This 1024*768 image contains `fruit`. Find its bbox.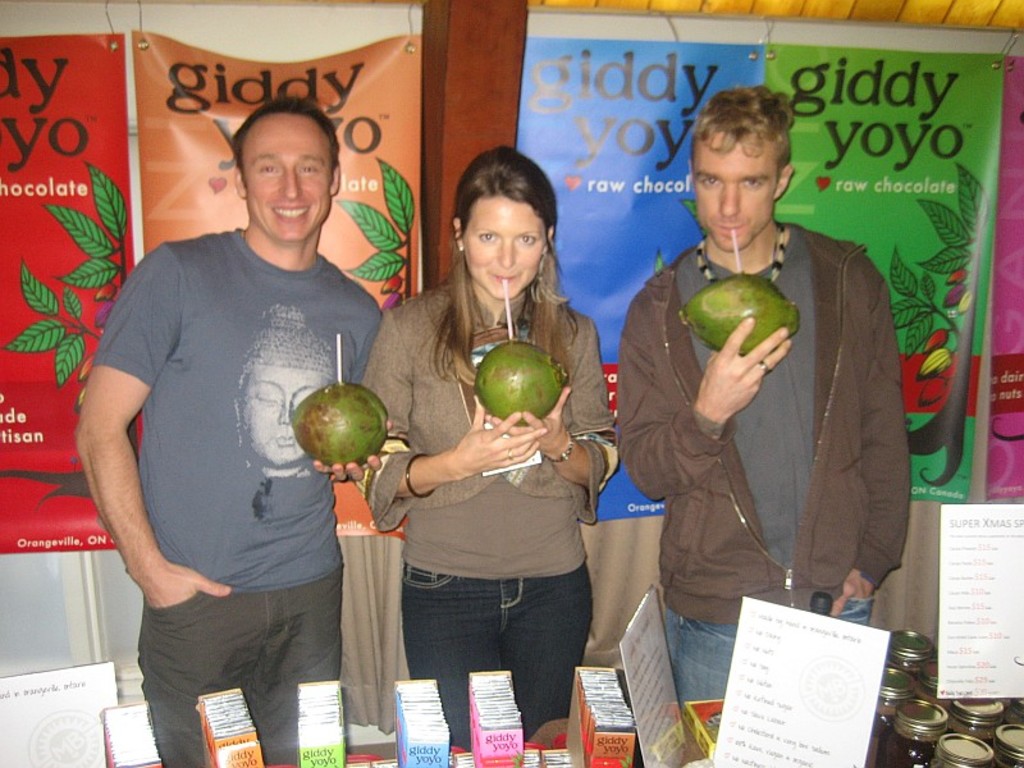
<region>472, 338, 568, 425</region>.
